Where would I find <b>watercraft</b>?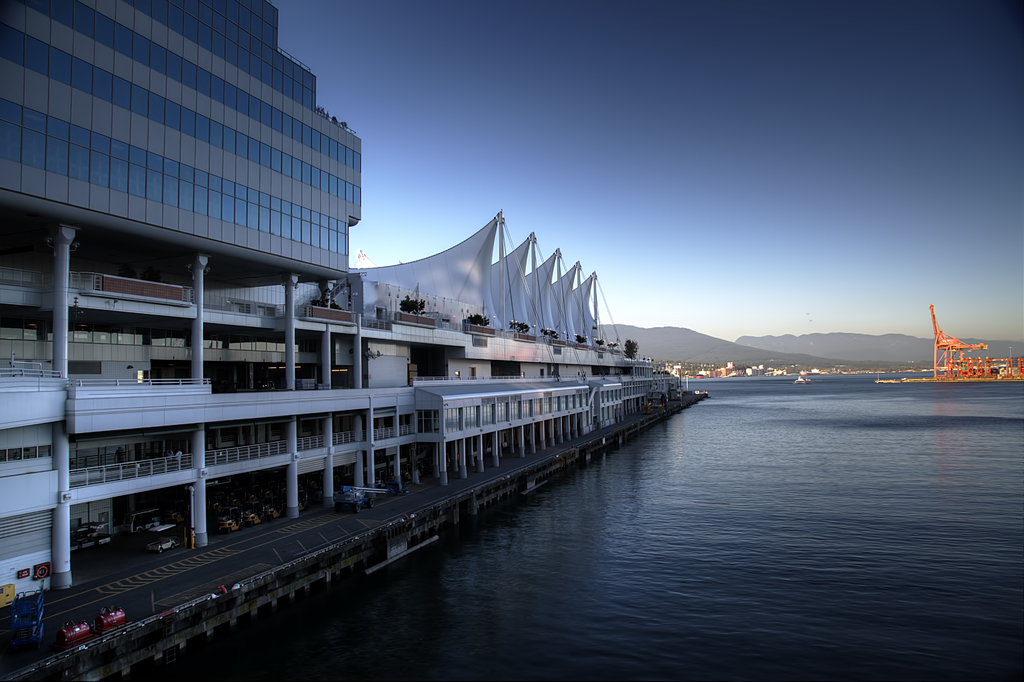
At x1=796 y1=375 x2=812 y2=384.
